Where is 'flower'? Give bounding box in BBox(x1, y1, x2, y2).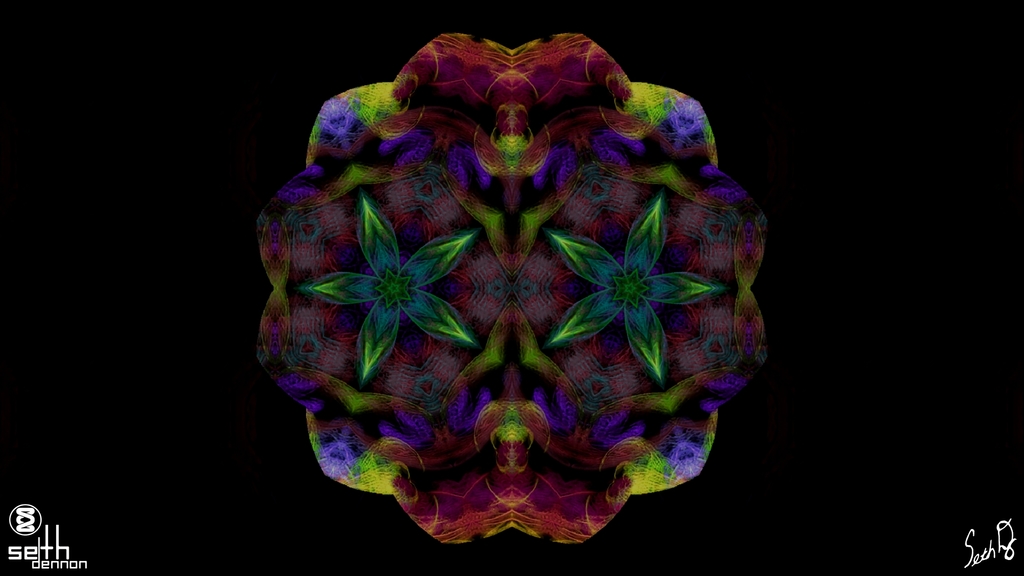
BBox(303, 197, 471, 390).
